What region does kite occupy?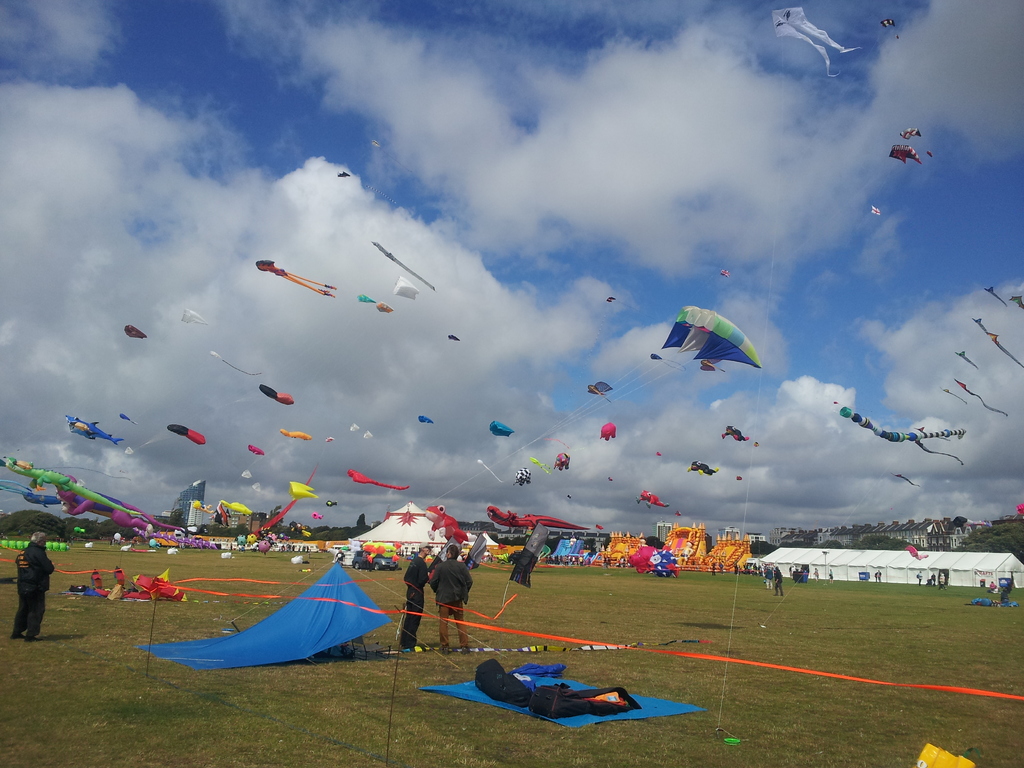
597, 420, 664, 461.
